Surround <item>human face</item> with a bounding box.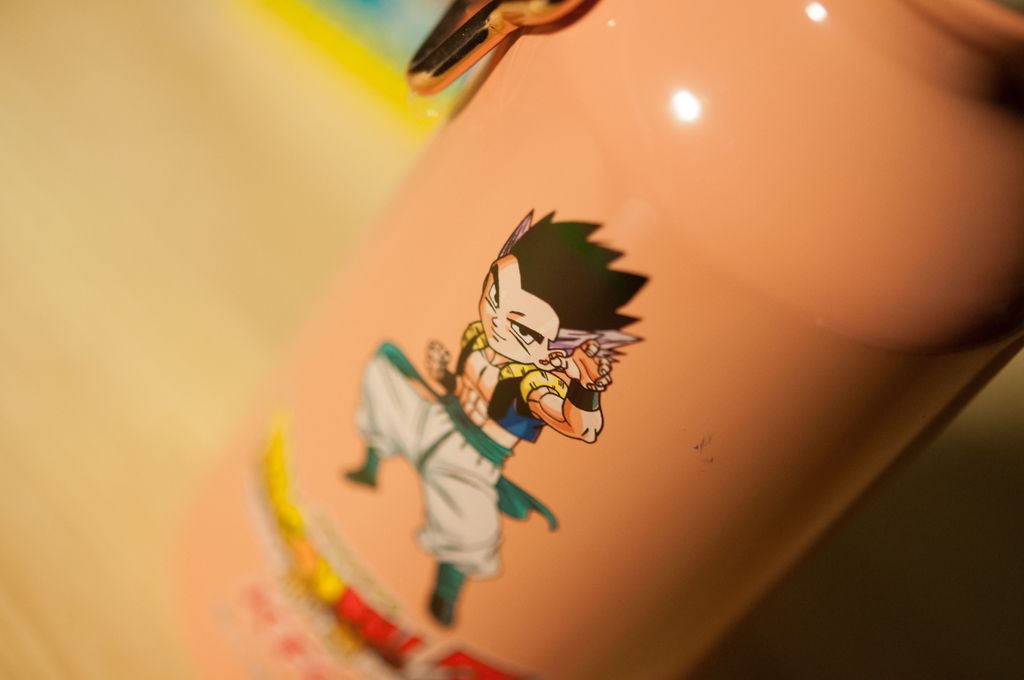
locate(470, 259, 559, 360).
